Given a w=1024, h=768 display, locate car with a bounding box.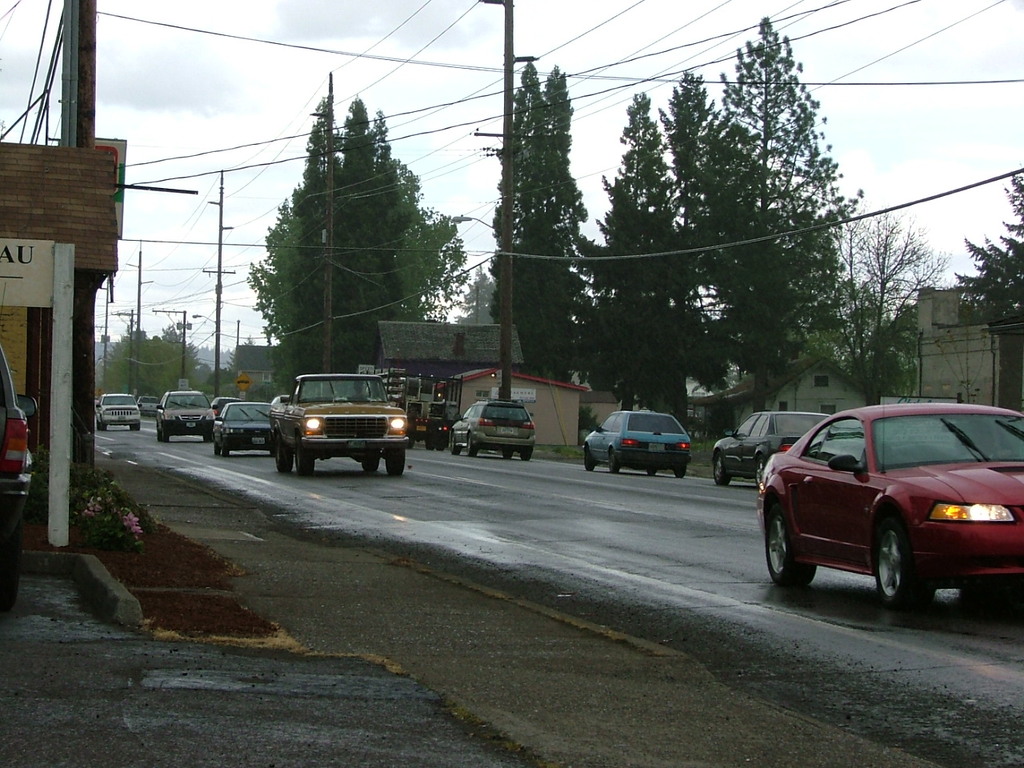
Located: pyautogui.locateOnScreen(96, 394, 144, 426).
